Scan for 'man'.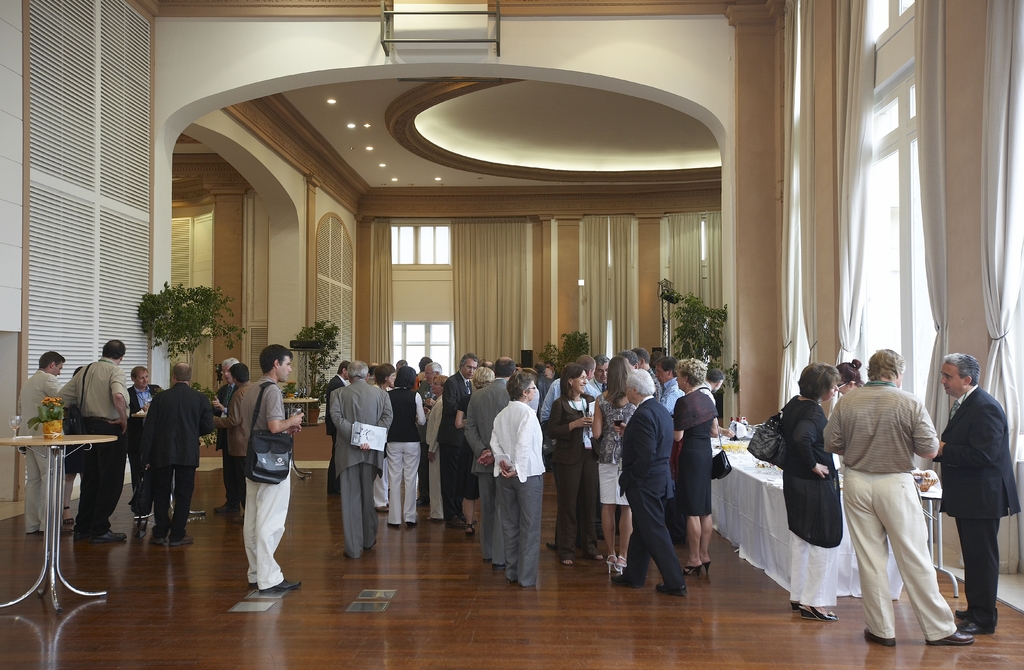
Scan result: <region>655, 356, 686, 414</region>.
